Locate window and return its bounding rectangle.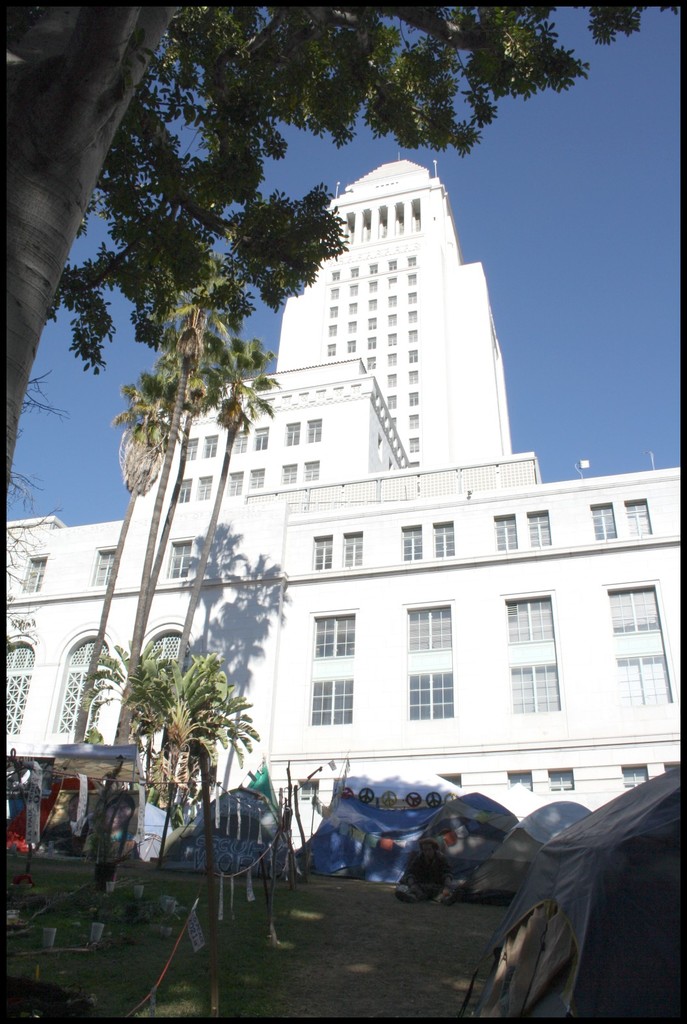
(x1=182, y1=437, x2=198, y2=462).
